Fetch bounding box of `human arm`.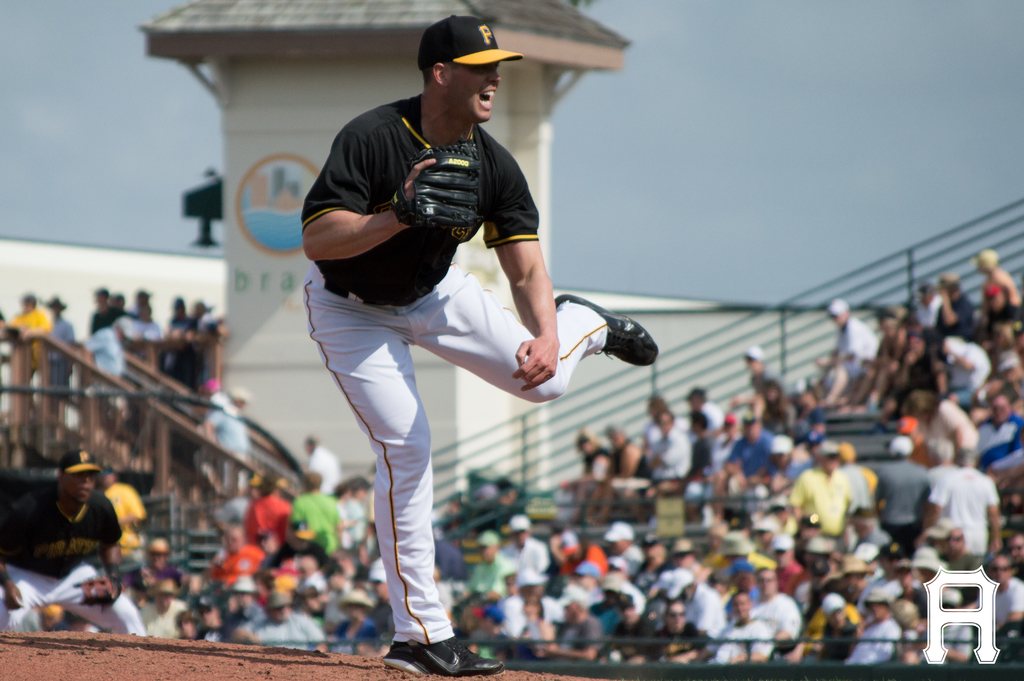
Bbox: BBox(693, 596, 714, 634).
